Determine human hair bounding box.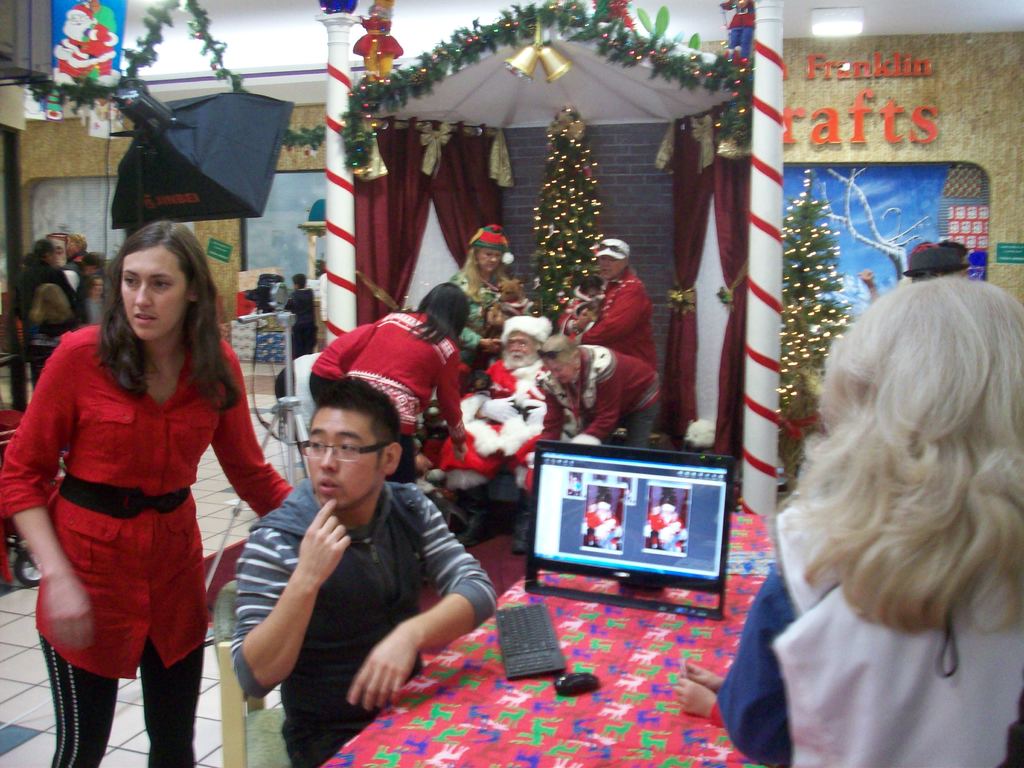
Determined: <region>307, 374, 401, 475</region>.
